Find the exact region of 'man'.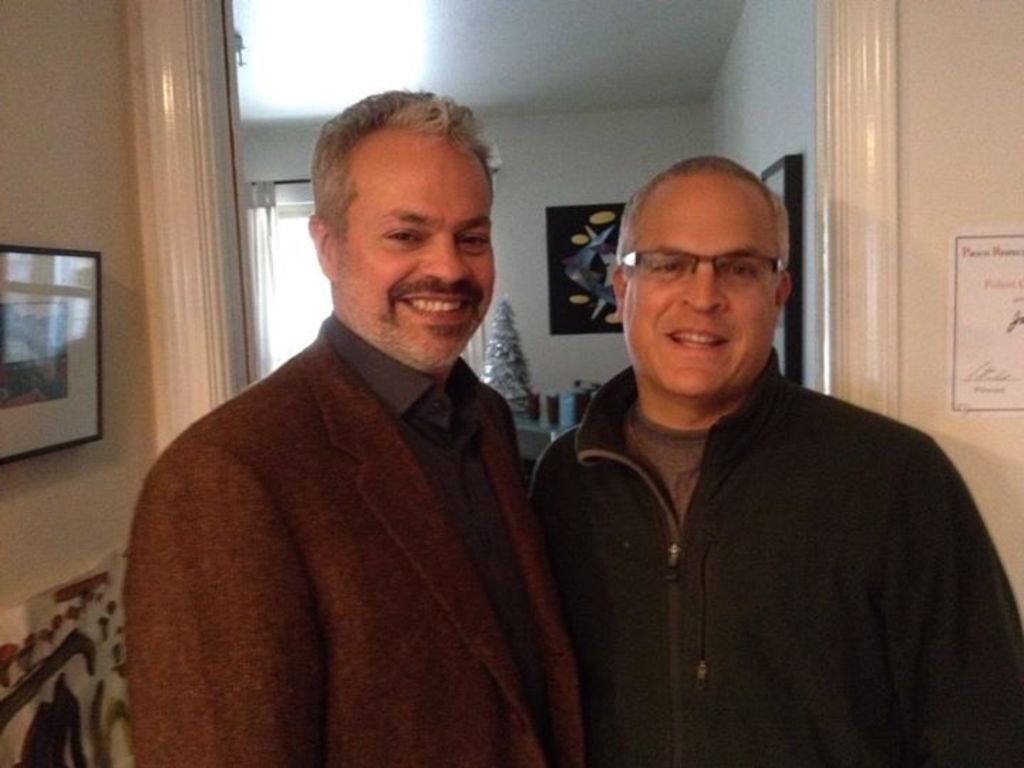
Exact region: l=521, t=154, r=1023, b=767.
